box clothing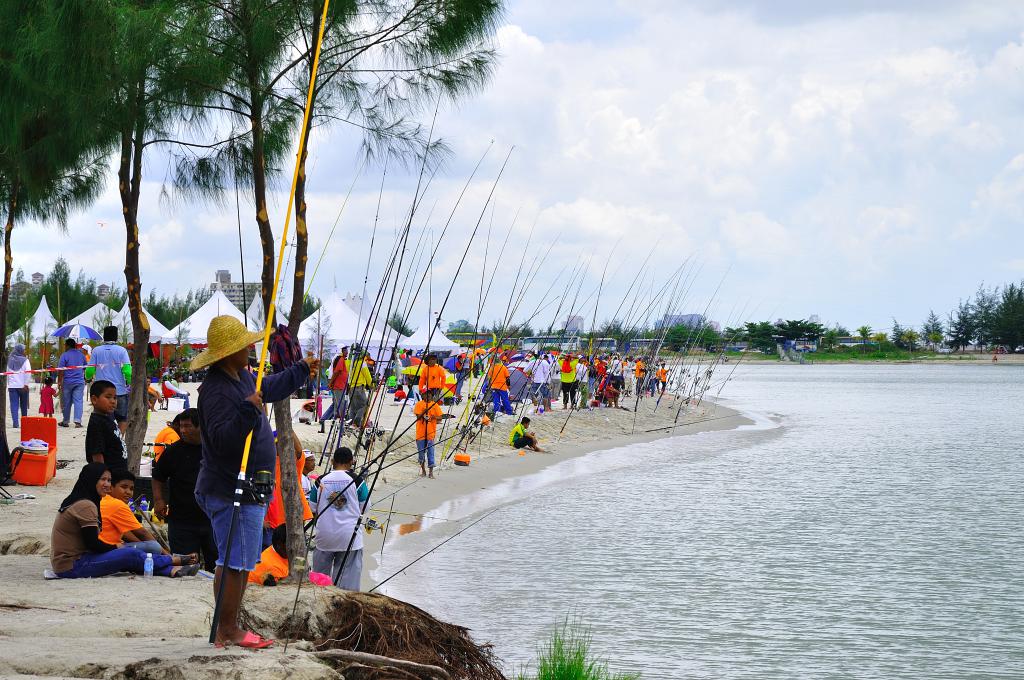
[147,384,158,404]
